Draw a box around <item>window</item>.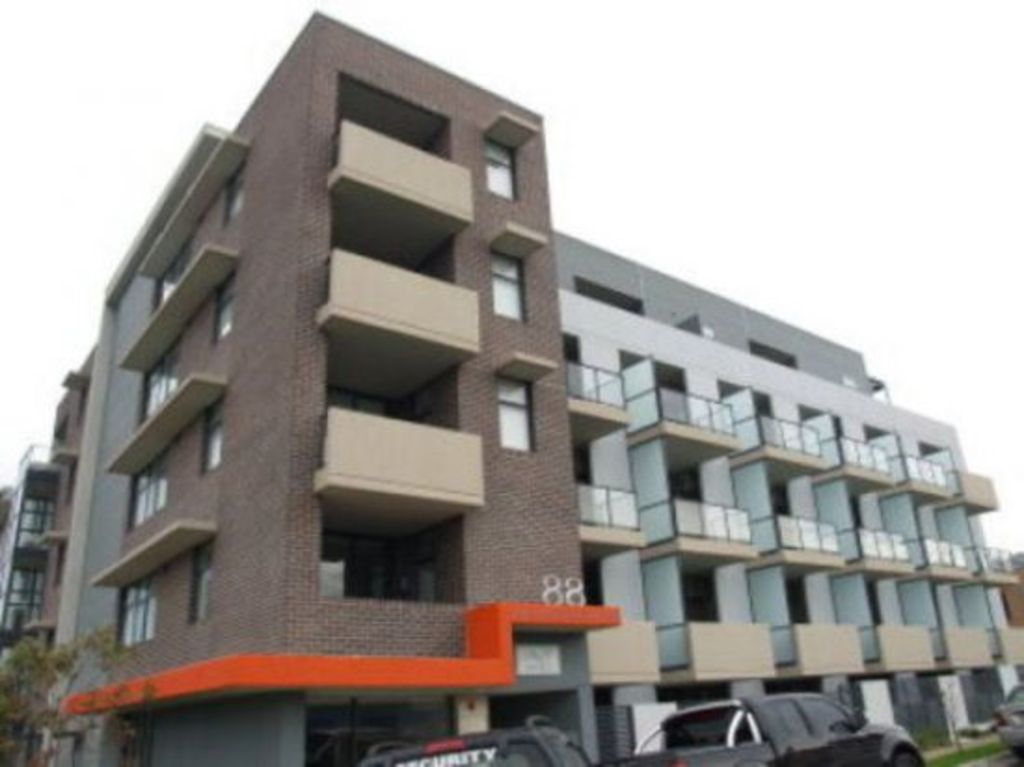
bbox(110, 573, 162, 648).
